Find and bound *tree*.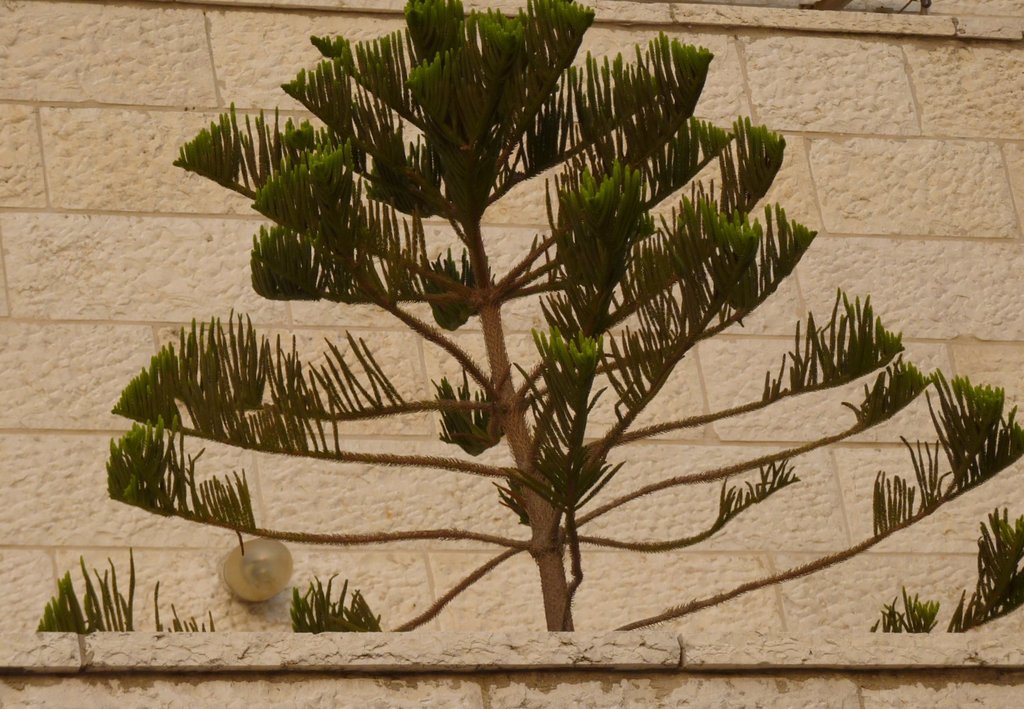
Bound: Rect(4, 0, 987, 612).
